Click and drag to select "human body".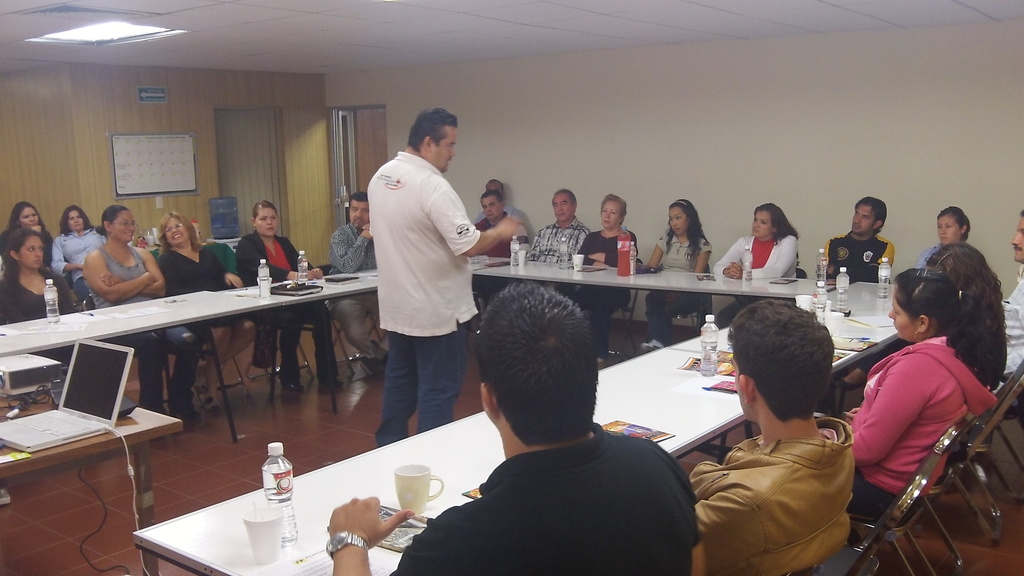
Selection: {"x1": 808, "y1": 235, "x2": 901, "y2": 285}.
